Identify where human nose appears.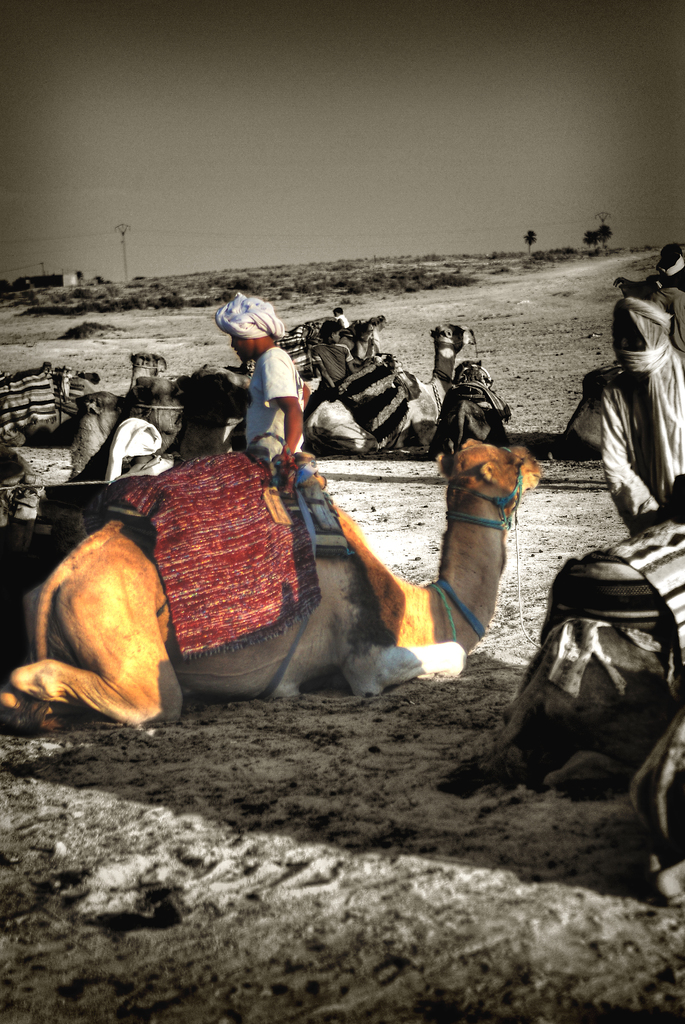
Appears at bbox(230, 337, 235, 346).
